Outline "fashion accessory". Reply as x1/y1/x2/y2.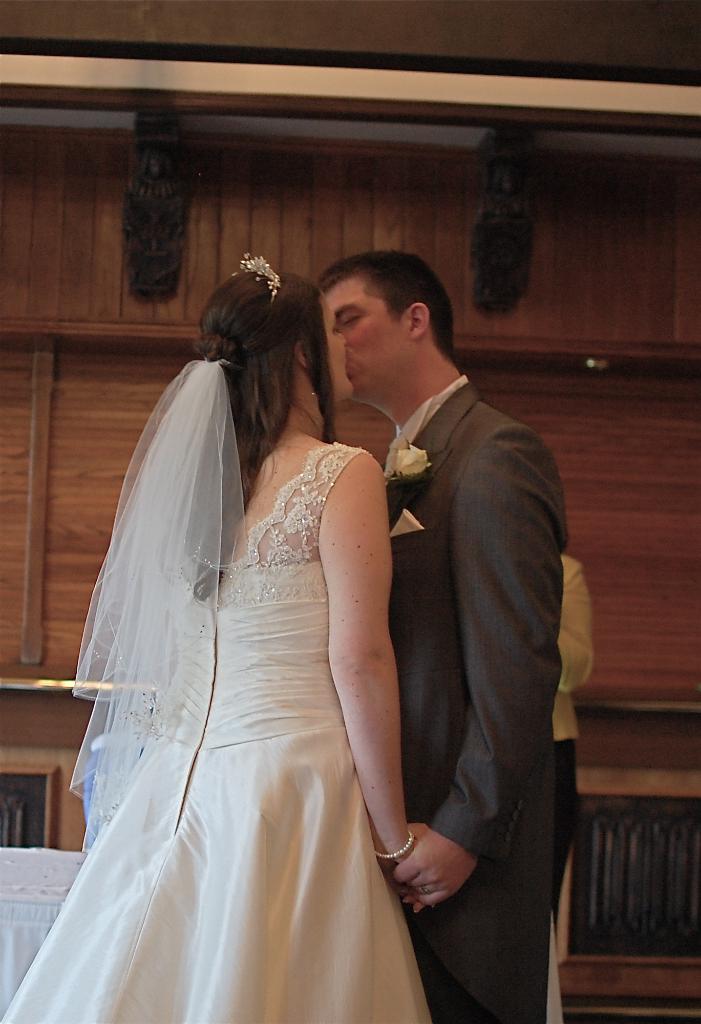
234/249/277/296.
